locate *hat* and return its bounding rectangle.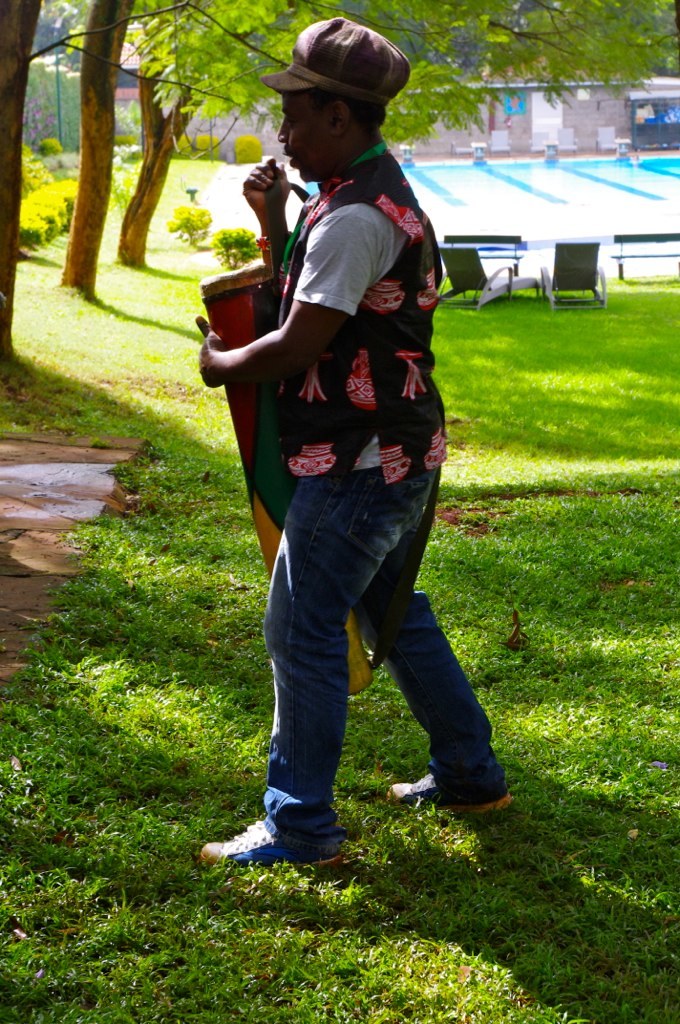
<region>259, 15, 414, 110</region>.
